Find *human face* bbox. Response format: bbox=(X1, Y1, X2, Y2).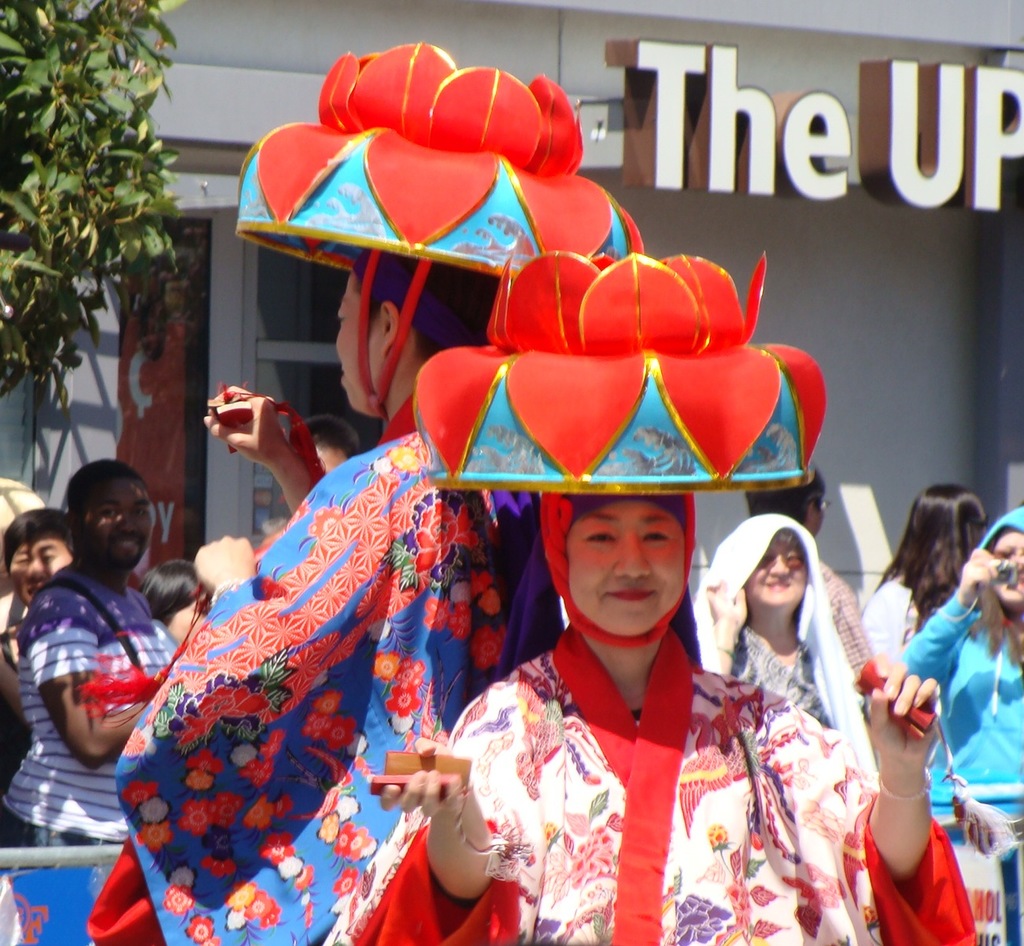
bbox=(743, 531, 806, 608).
